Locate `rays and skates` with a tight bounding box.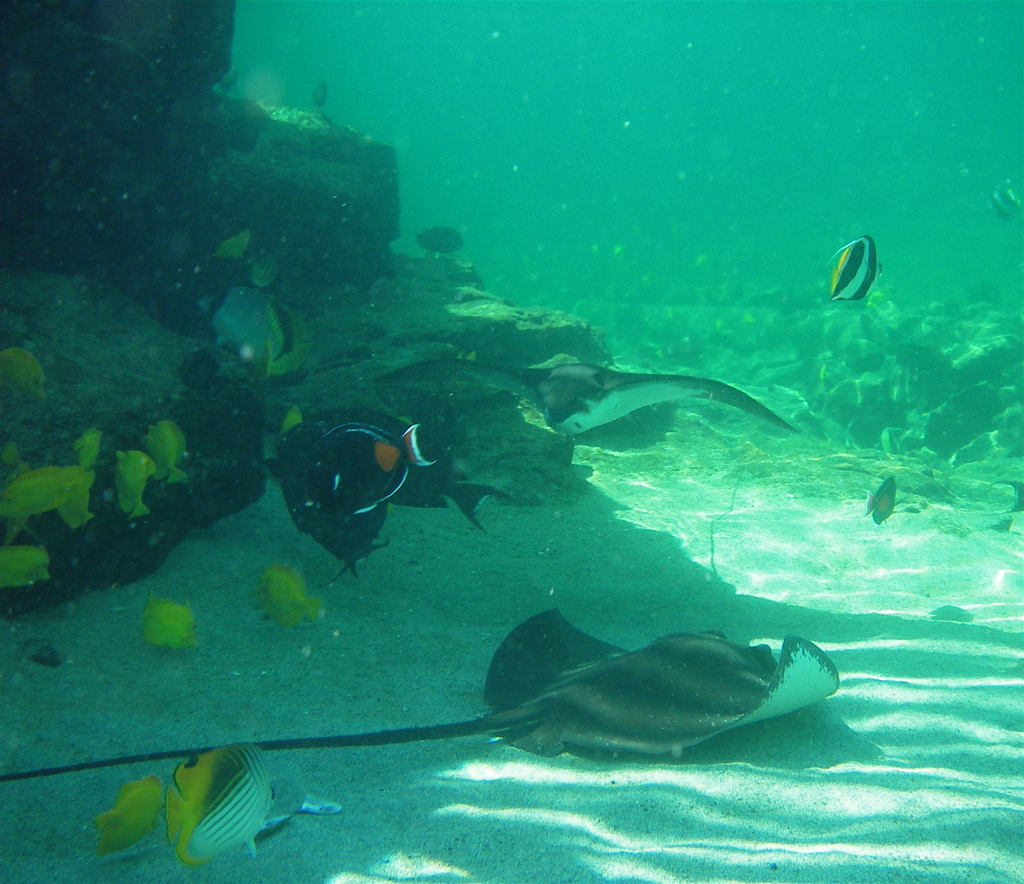
region(0, 606, 842, 783).
